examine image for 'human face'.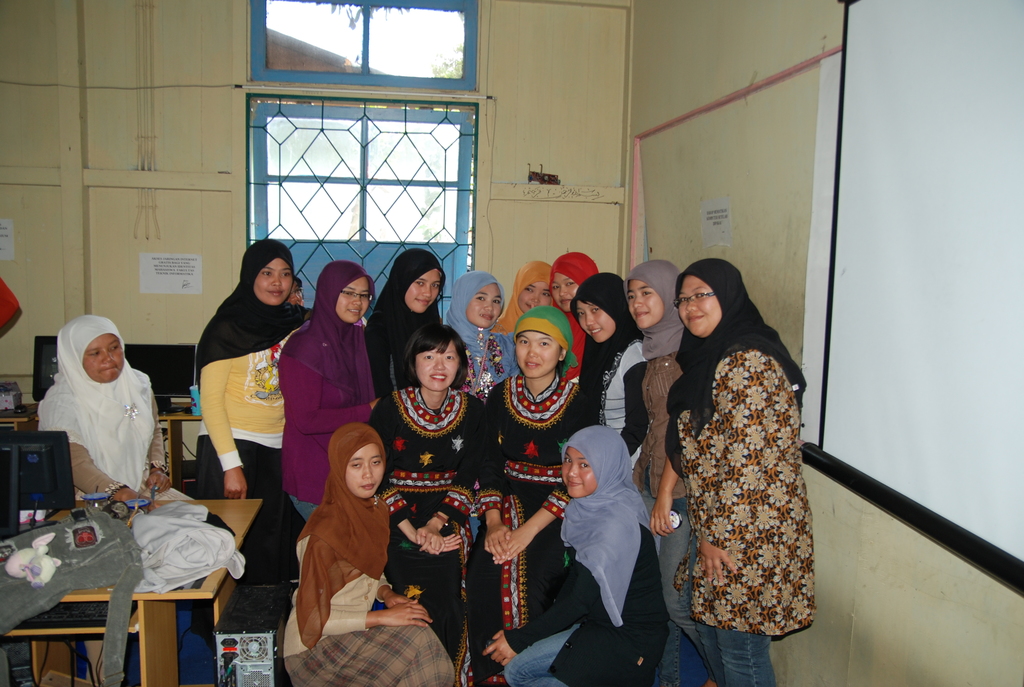
Examination result: detection(630, 280, 662, 322).
